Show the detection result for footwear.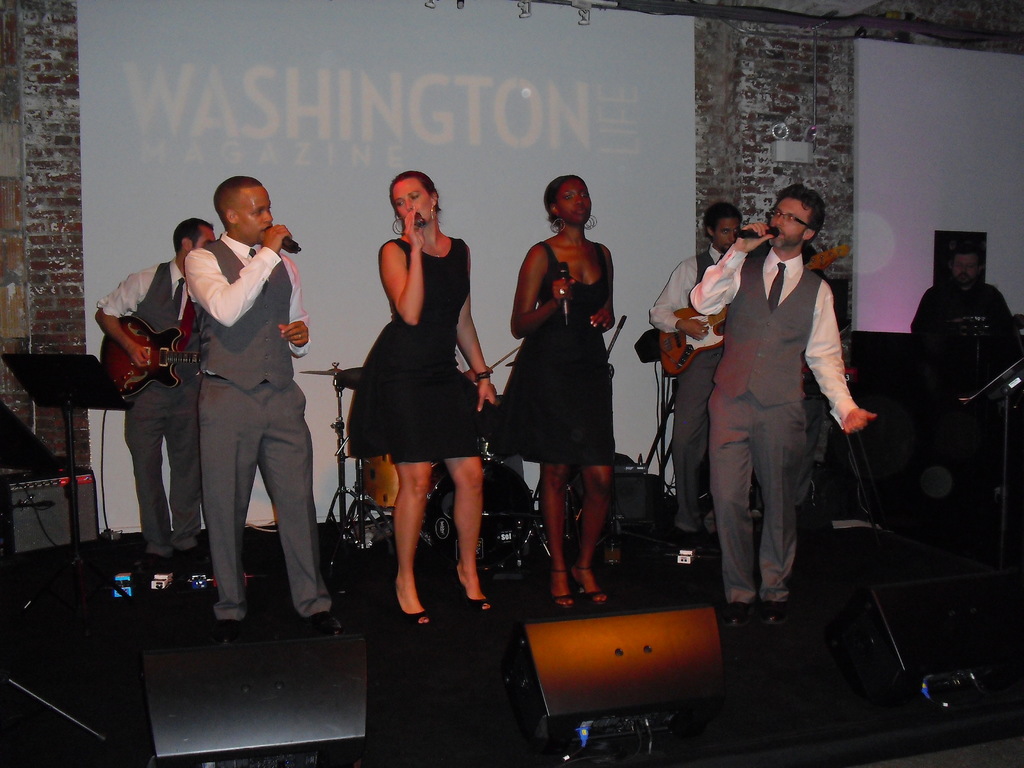
[721,596,748,628].
